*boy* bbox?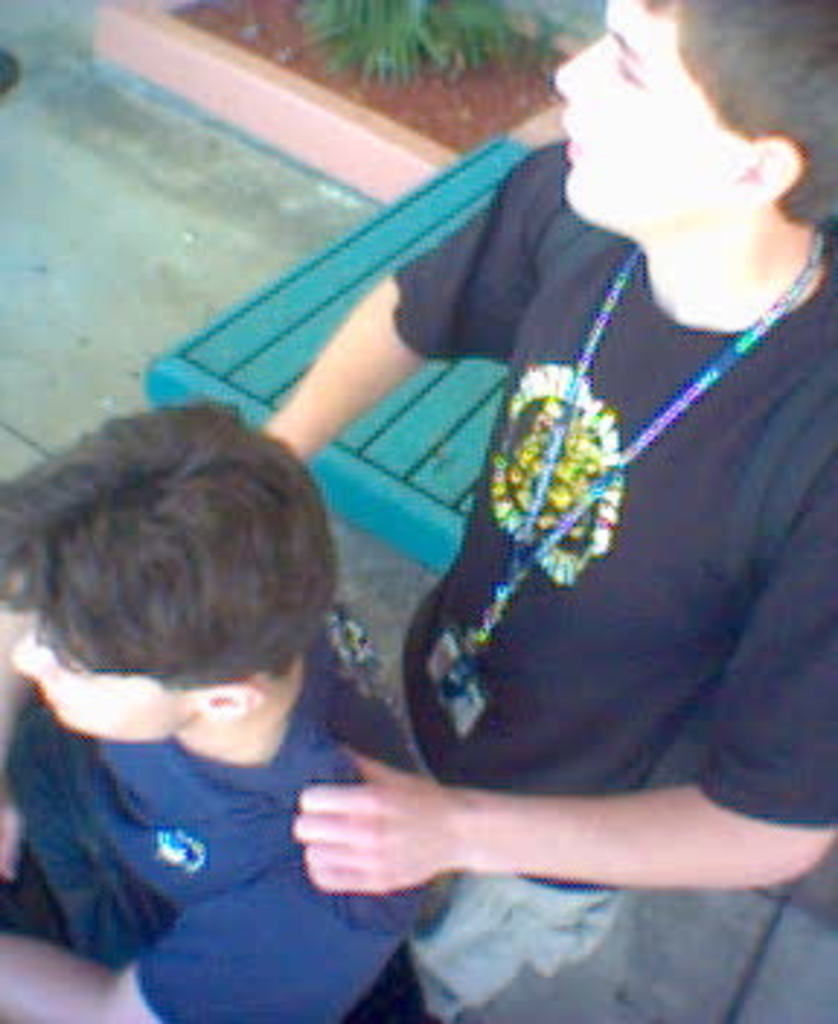
box(262, 0, 835, 1021)
